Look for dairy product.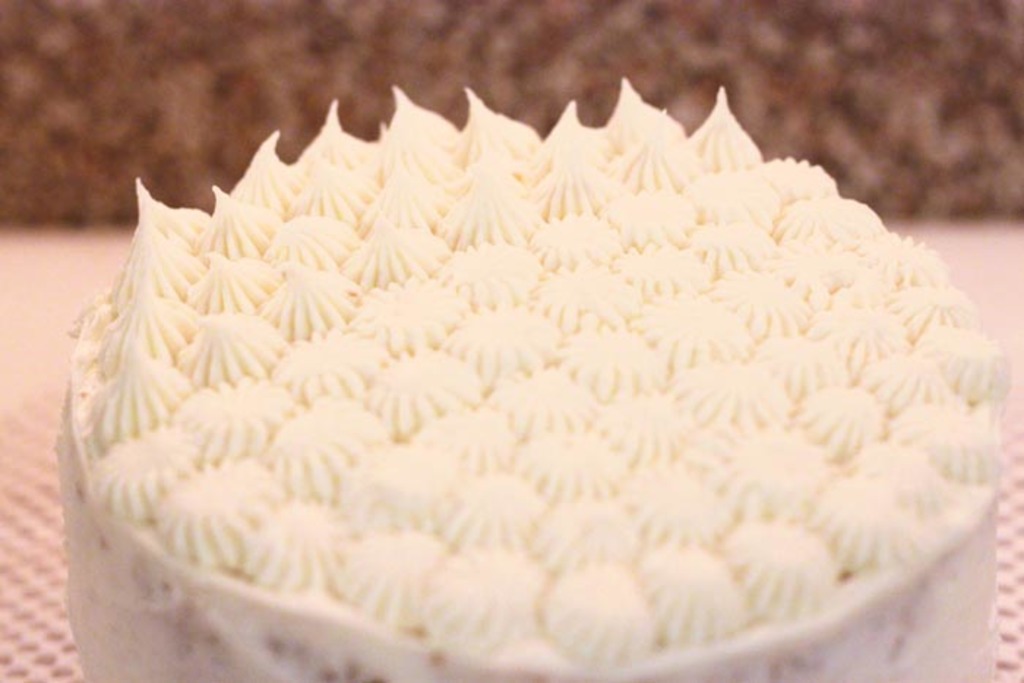
Found: region(83, 41, 1004, 682).
